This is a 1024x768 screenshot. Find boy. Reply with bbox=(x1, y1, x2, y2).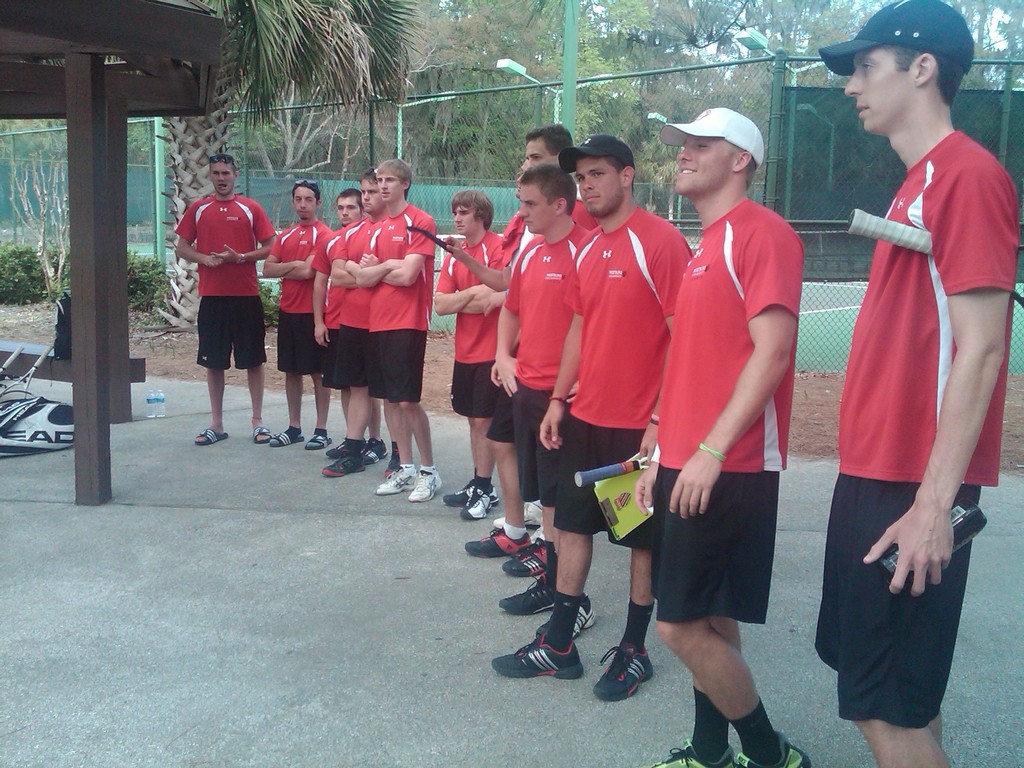
bbox=(433, 191, 507, 527).
